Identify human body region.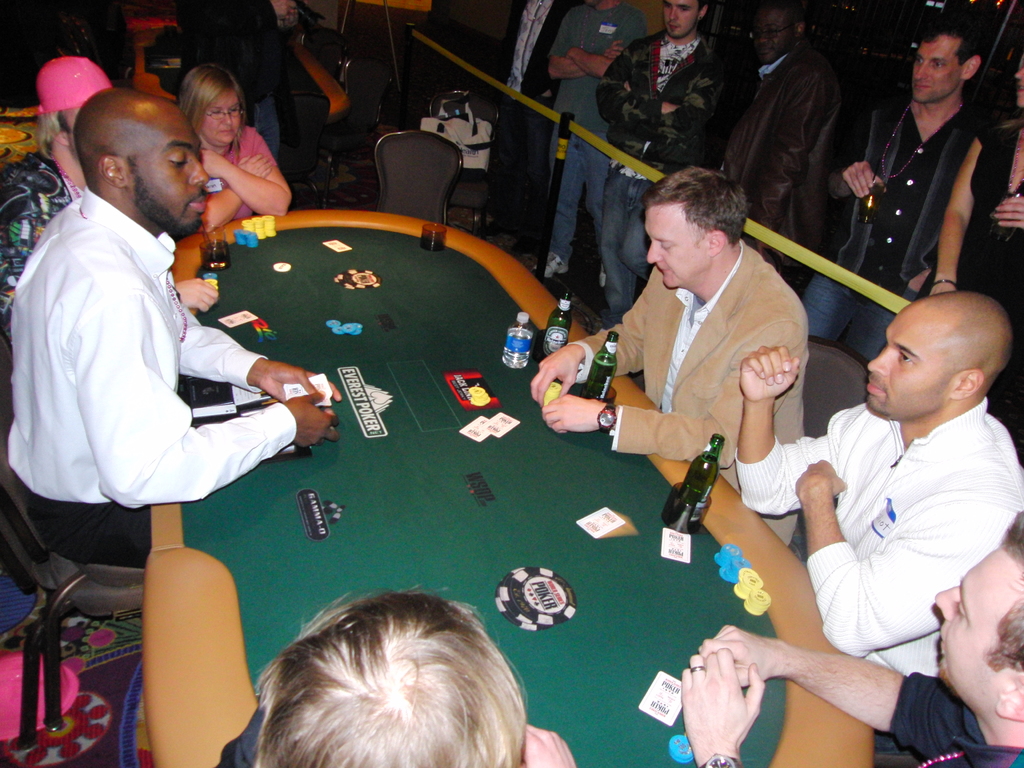
Region: locate(599, 0, 732, 303).
